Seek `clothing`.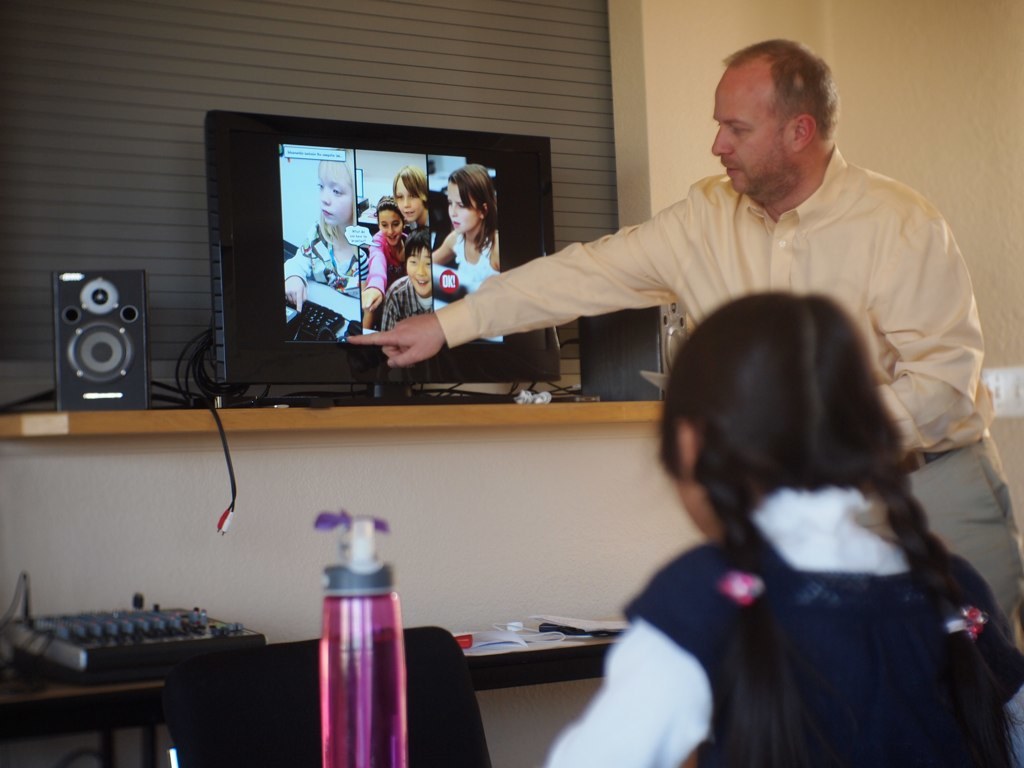
<bbox>289, 222, 372, 295</bbox>.
